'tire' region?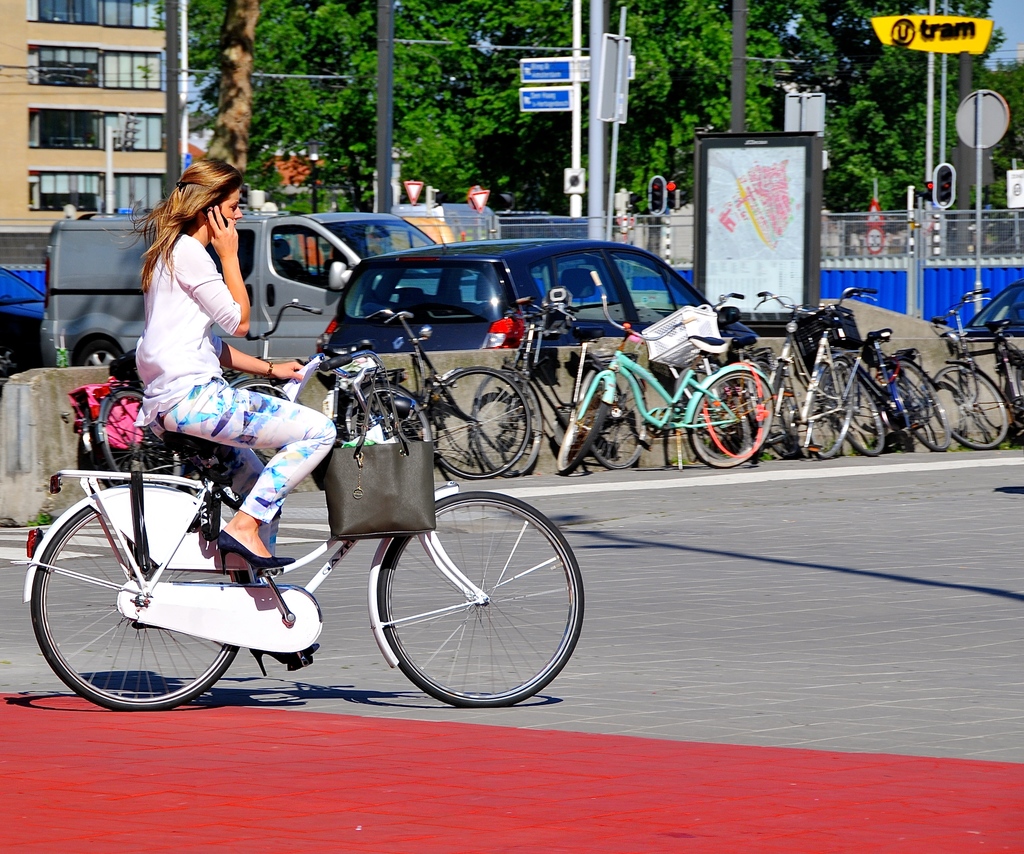
793:367:849:452
